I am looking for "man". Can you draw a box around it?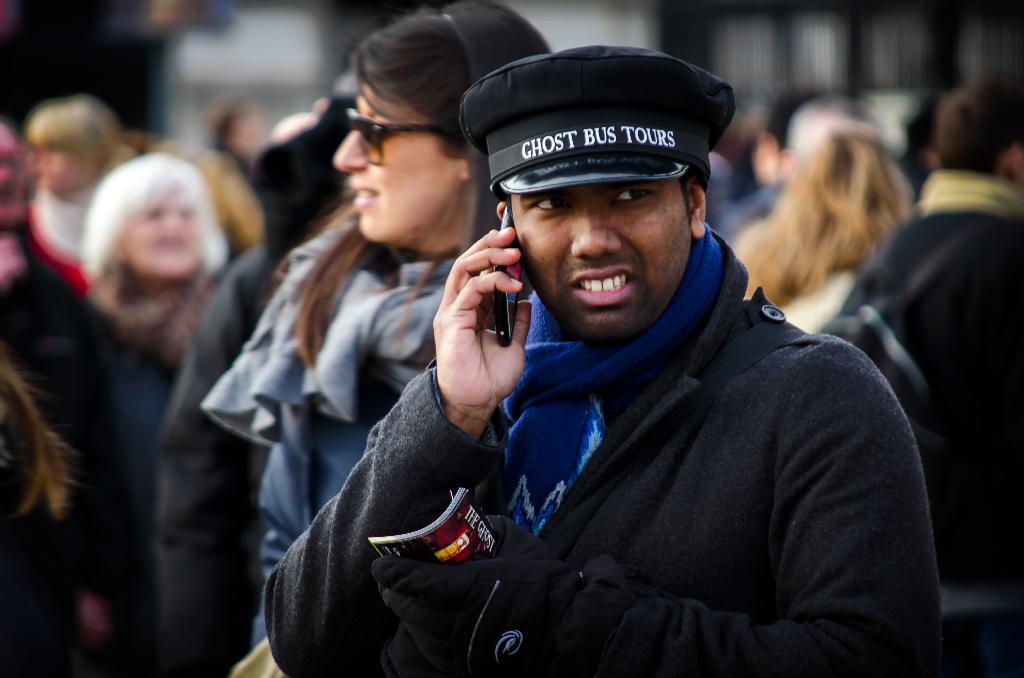
Sure, the bounding box is (238, 41, 947, 674).
